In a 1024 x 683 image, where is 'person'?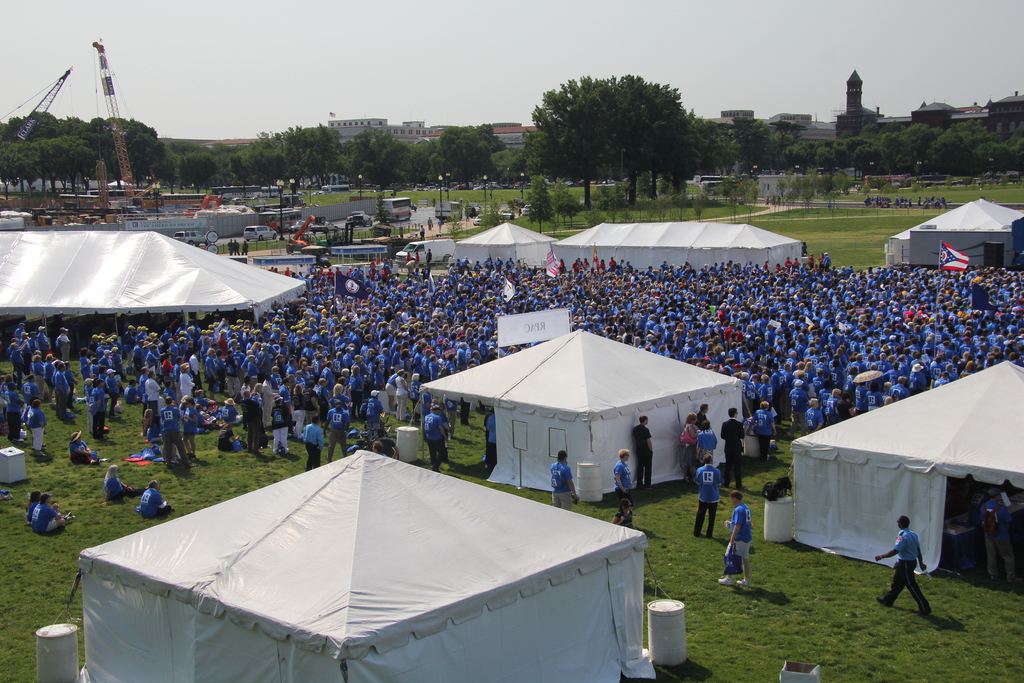
(left=696, top=468, right=720, bottom=506).
